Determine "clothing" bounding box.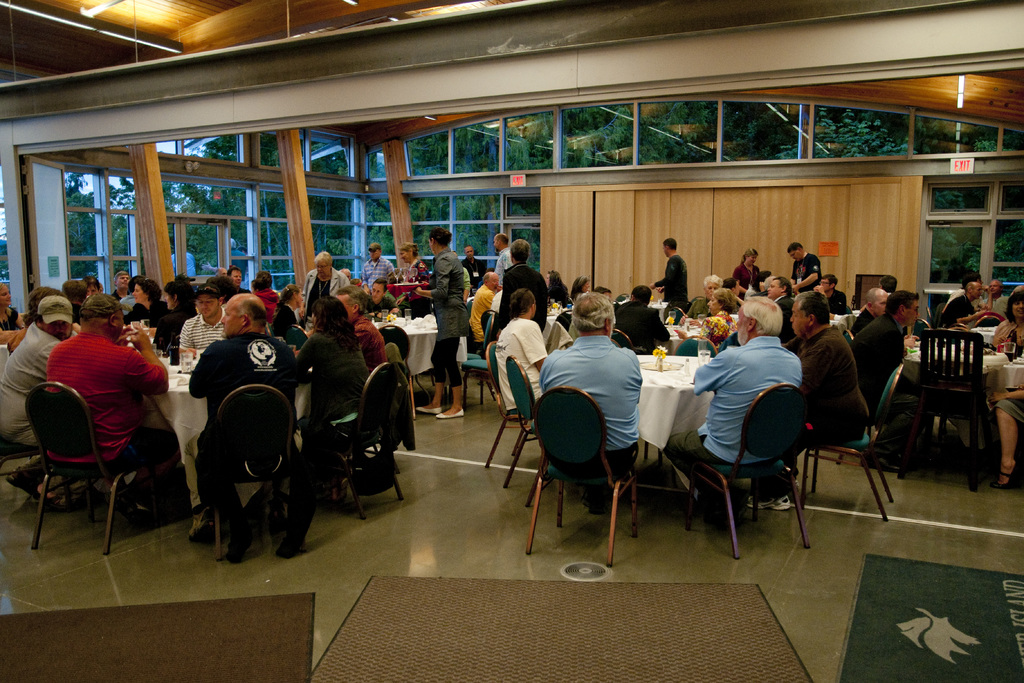
Determined: [28, 311, 168, 526].
